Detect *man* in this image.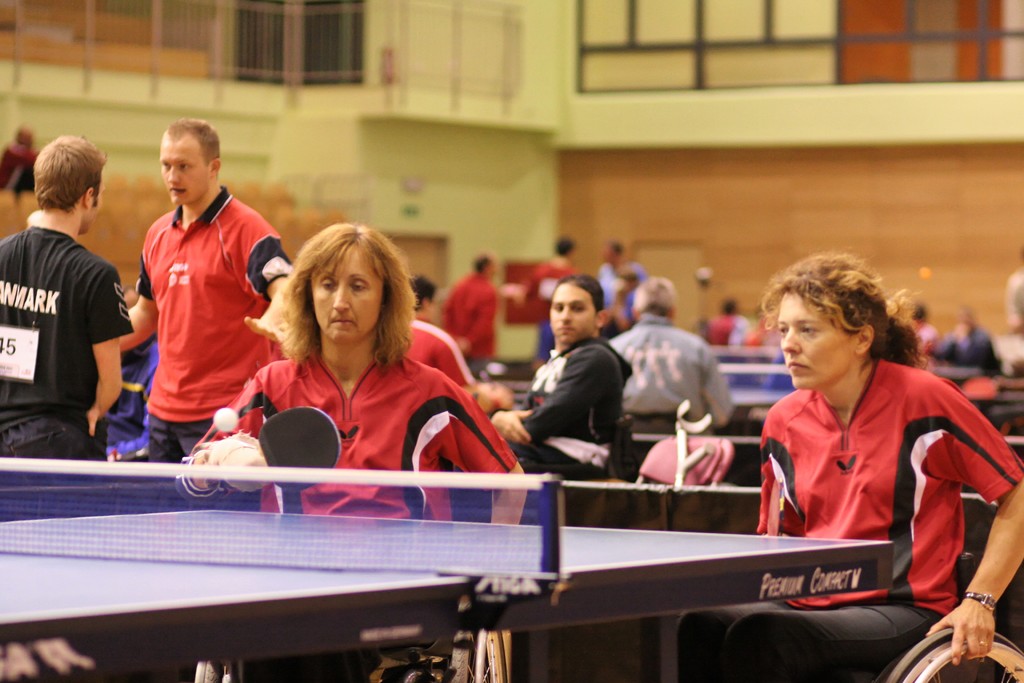
Detection: l=111, t=99, r=305, b=481.
